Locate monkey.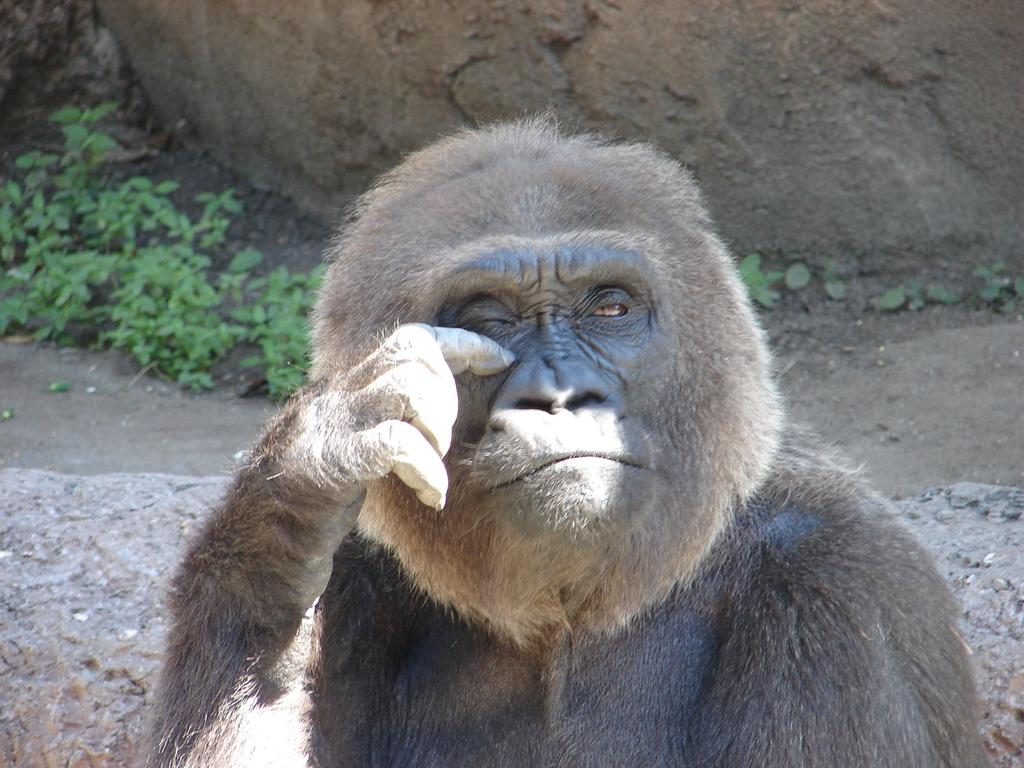
Bounding box: rect(120, 118, 1023, 758).
